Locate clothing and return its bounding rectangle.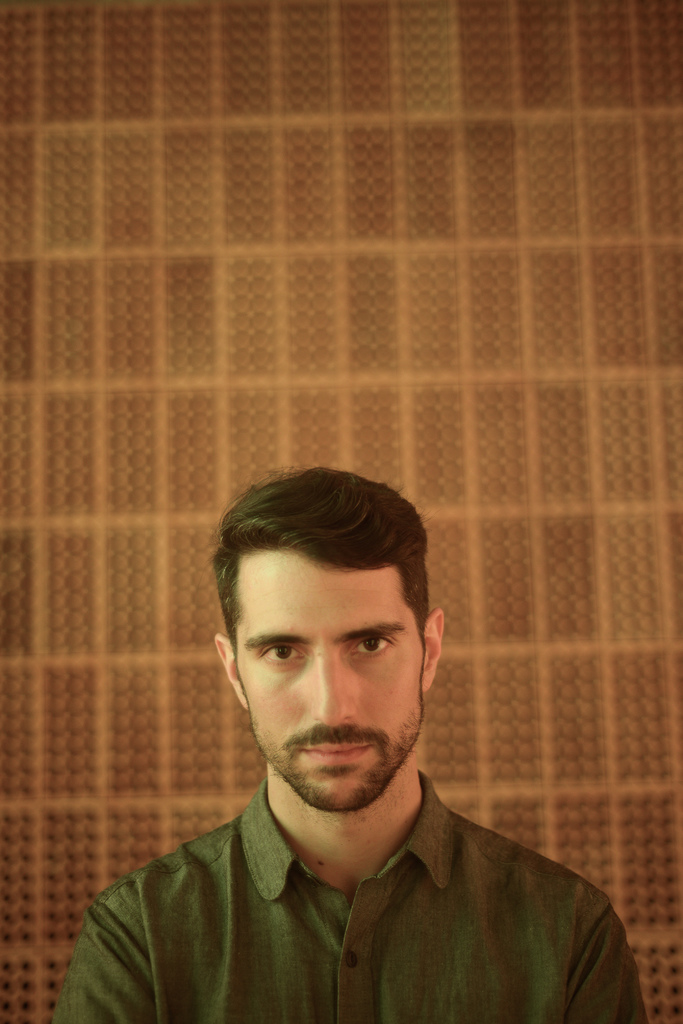
detection(57, 760, 664, 1014).
